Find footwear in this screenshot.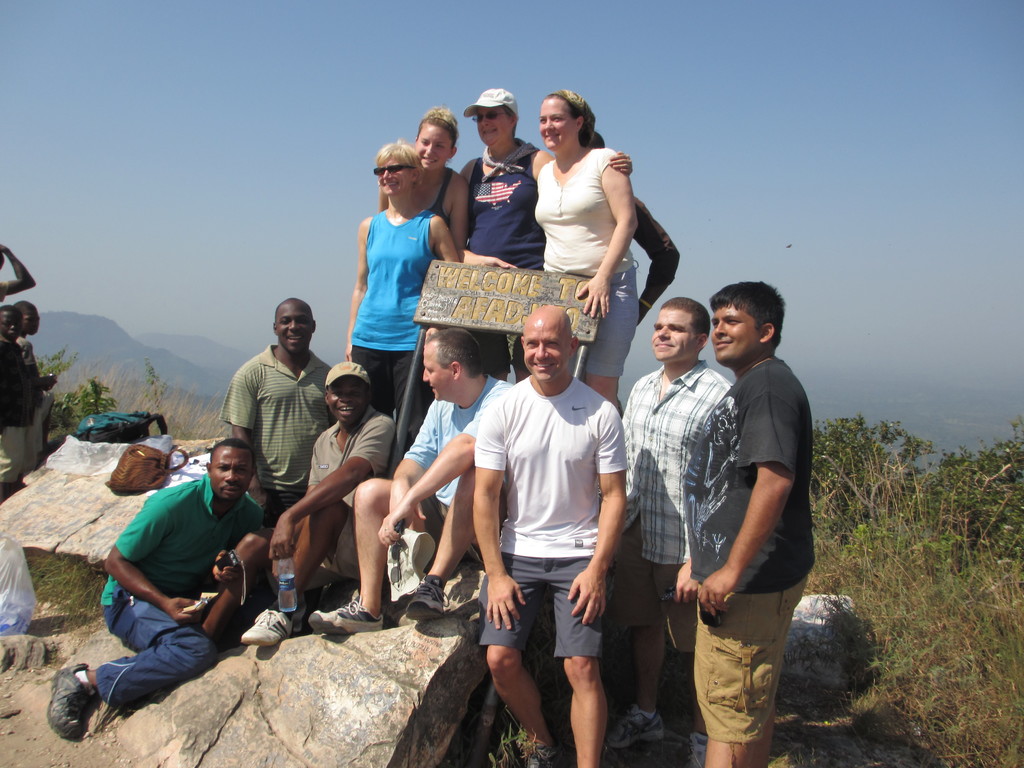
The bounding box for footwear is rect(45, 660, 90, 739).
